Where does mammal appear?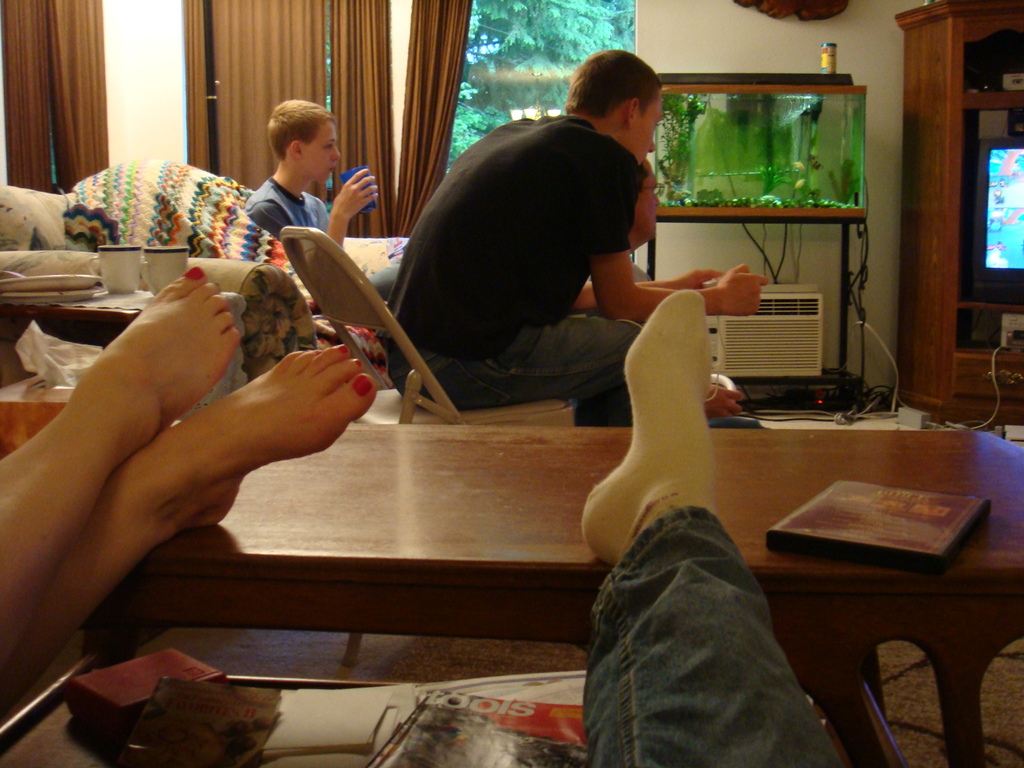
Appears at [241, 102, 381, 251].
